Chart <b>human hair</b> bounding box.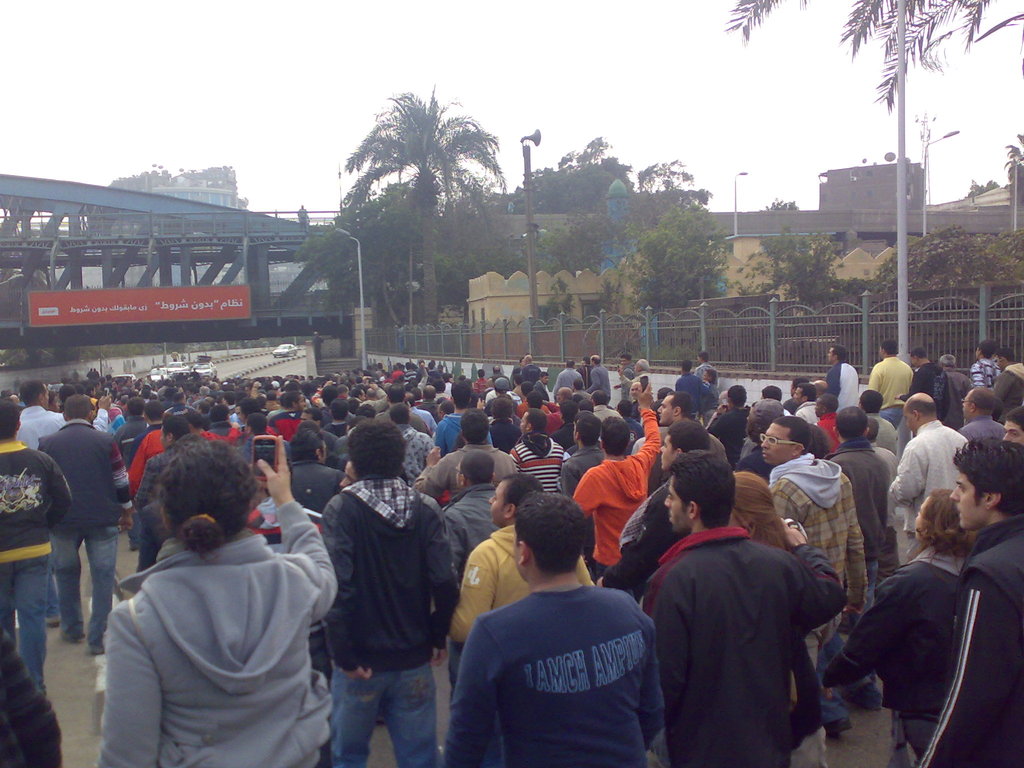
Charted: x1=514, y1=490, x2=587, y2=574.
